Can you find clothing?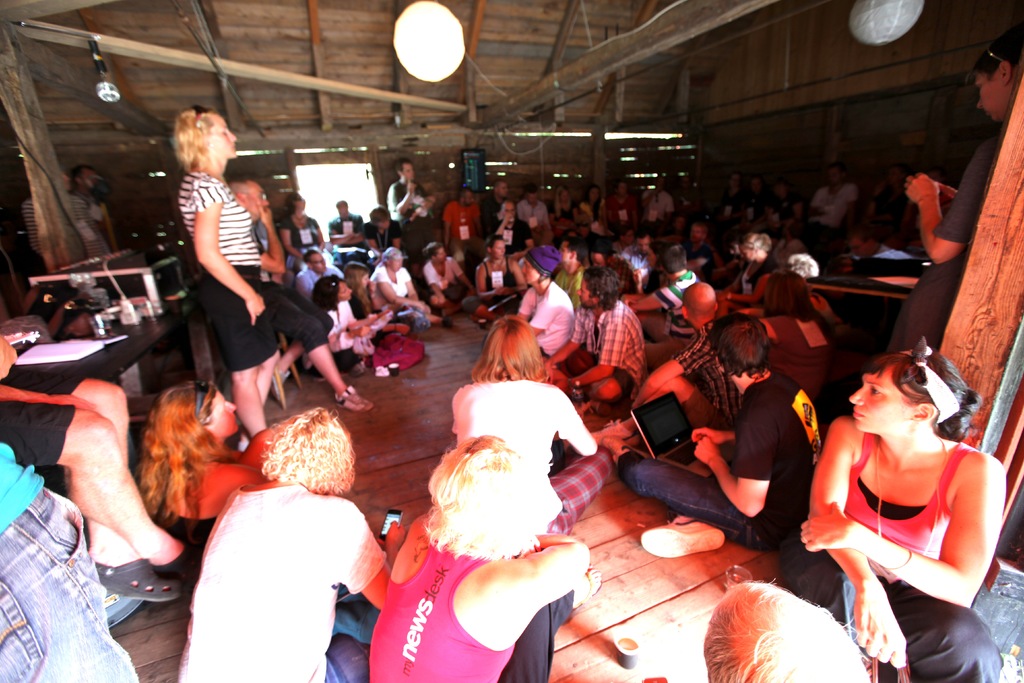
Yes, bounding box: select_region(287, 263, 339, 315).
